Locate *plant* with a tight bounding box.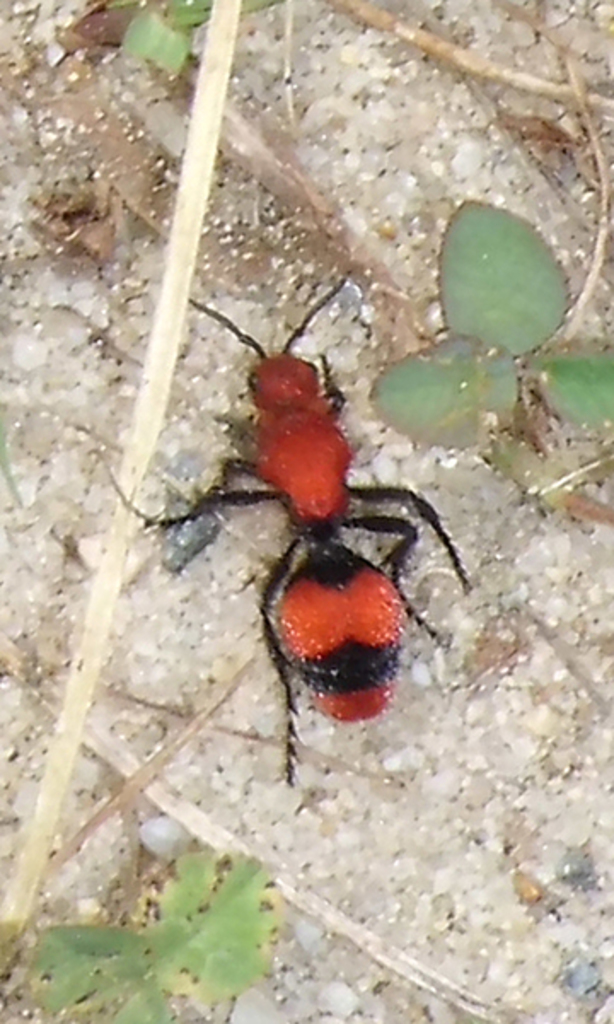
x1=370 y1=174 x2=612 y2=457.
